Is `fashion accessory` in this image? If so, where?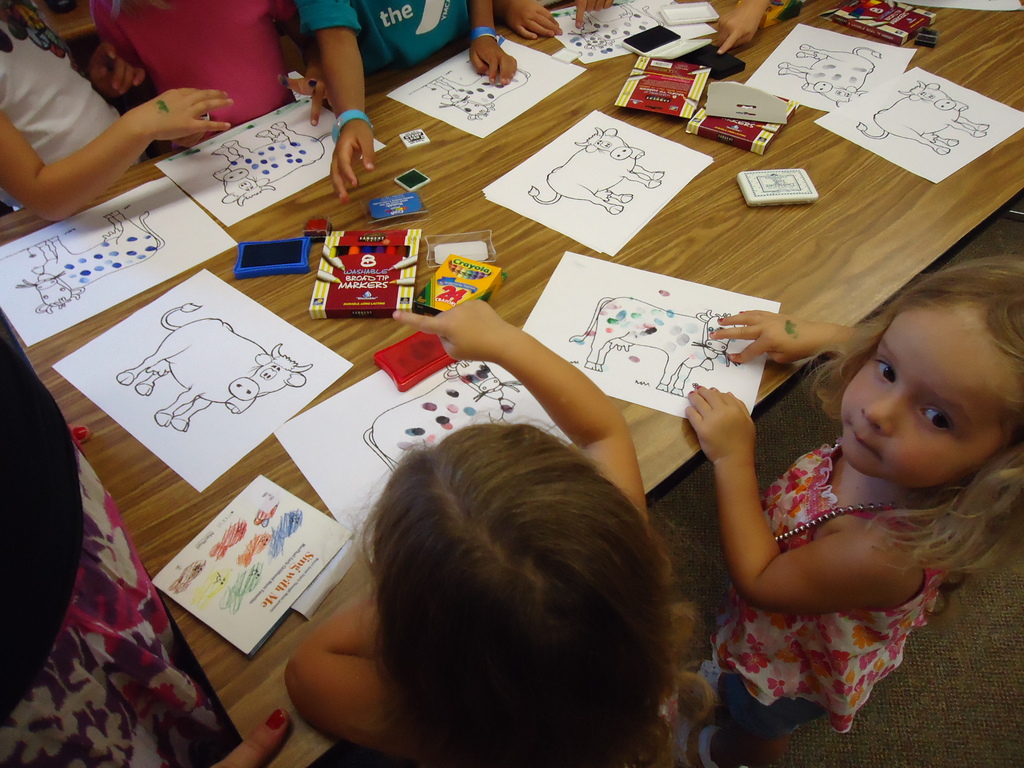
Yes, at bbox(328, 111, 372, 142).
